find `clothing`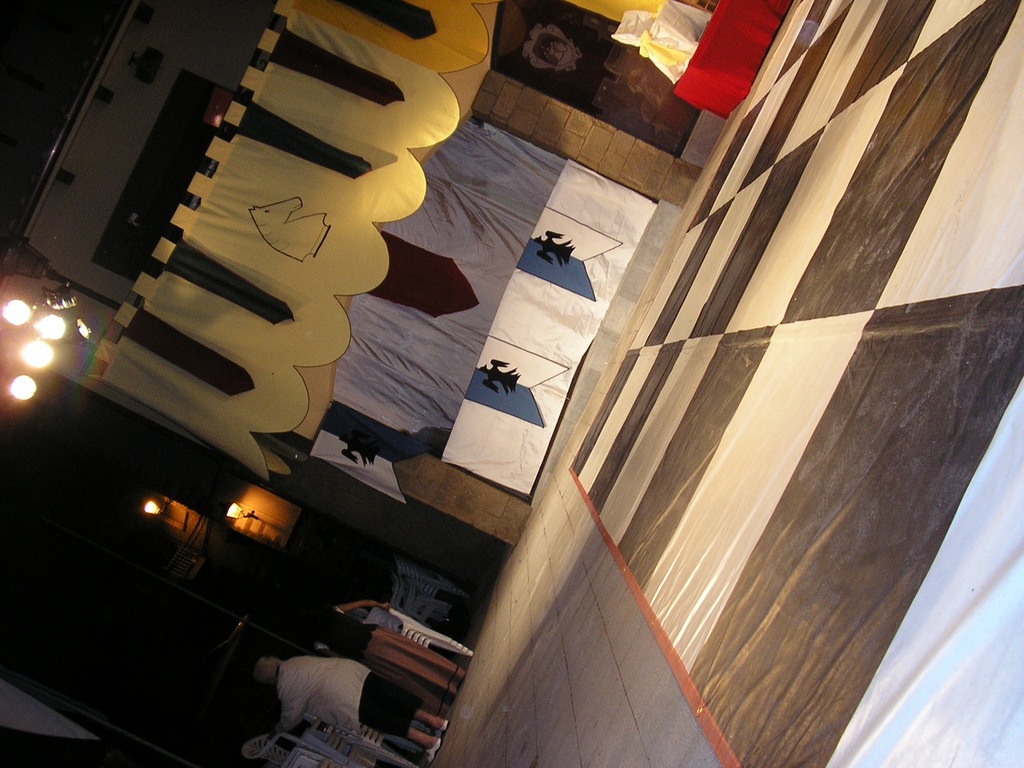
pyautogui.locateOnScreen(266, 655, 422, 736)
